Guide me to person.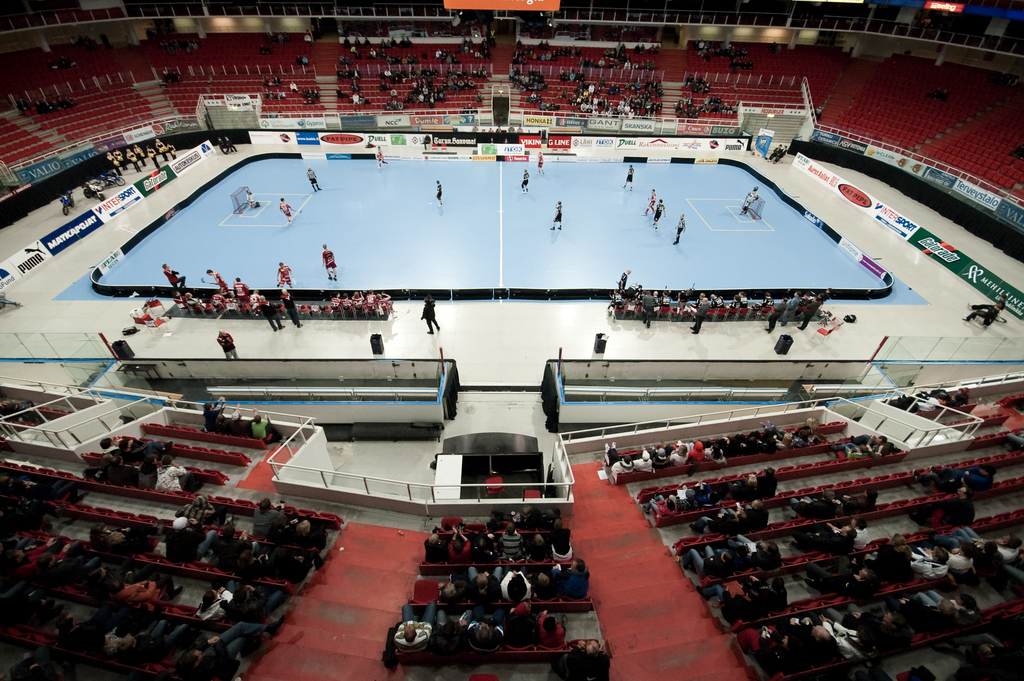
Guidance: pyautogui.locateOnScreen(774, 147, 792, 161).
